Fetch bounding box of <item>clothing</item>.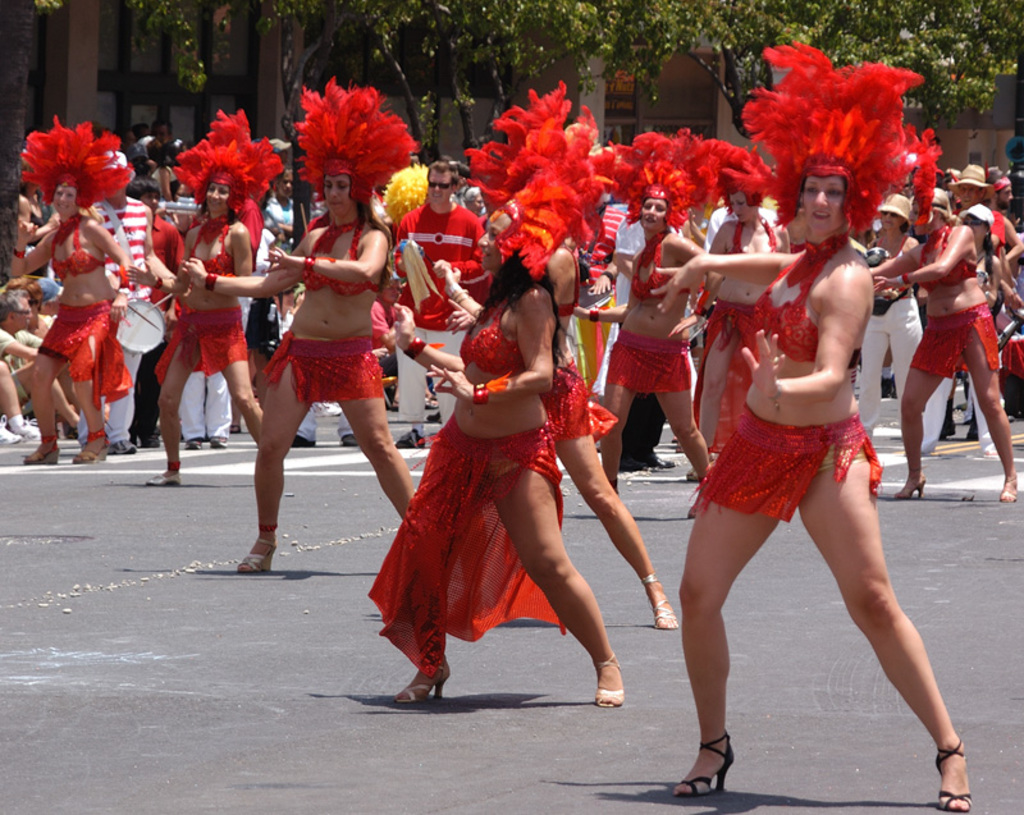
Bbox: [915, 305, 1006, 383].
